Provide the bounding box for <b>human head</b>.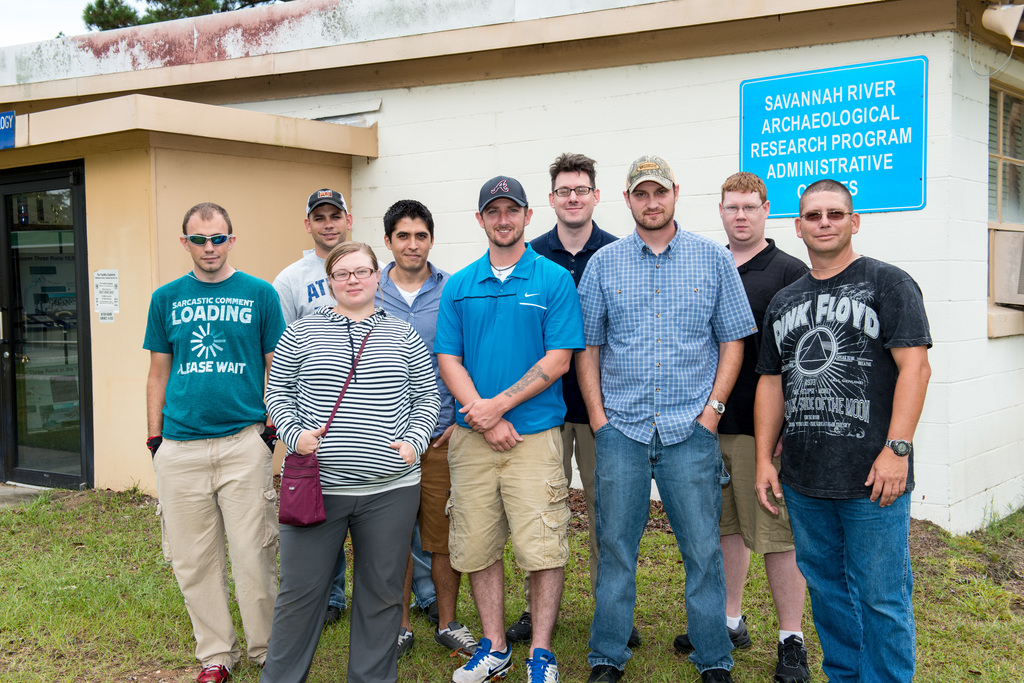
(x1=328, y1=241, x2=380, y2=300).
